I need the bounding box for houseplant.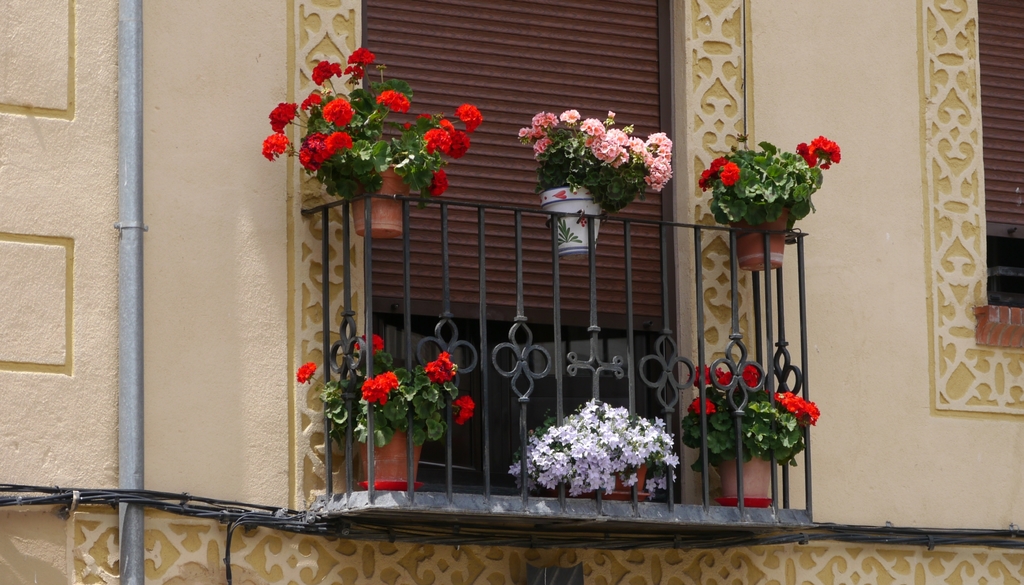
Here it is: {"x1": 299, "y1": 334, "x2": 479, "y2": 492}.
